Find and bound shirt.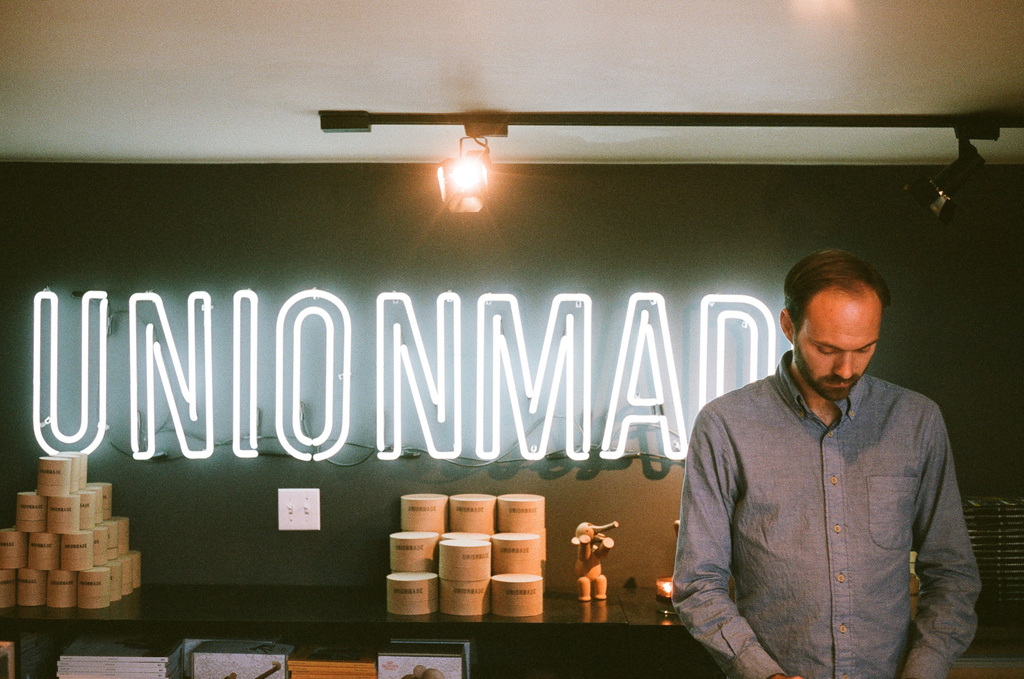
Bound: (x1=687, y1=350, x2=986, y2=657).
